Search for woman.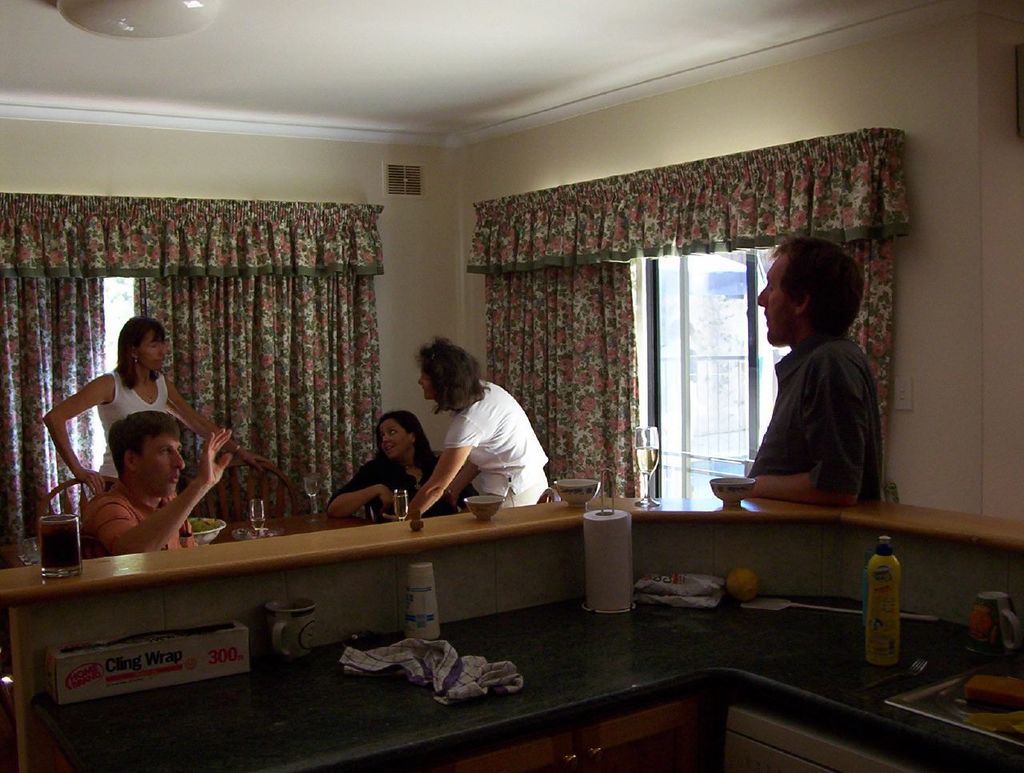
Found at {"left": 400, "top": 333, "right": 554, "bottom": 518}.
